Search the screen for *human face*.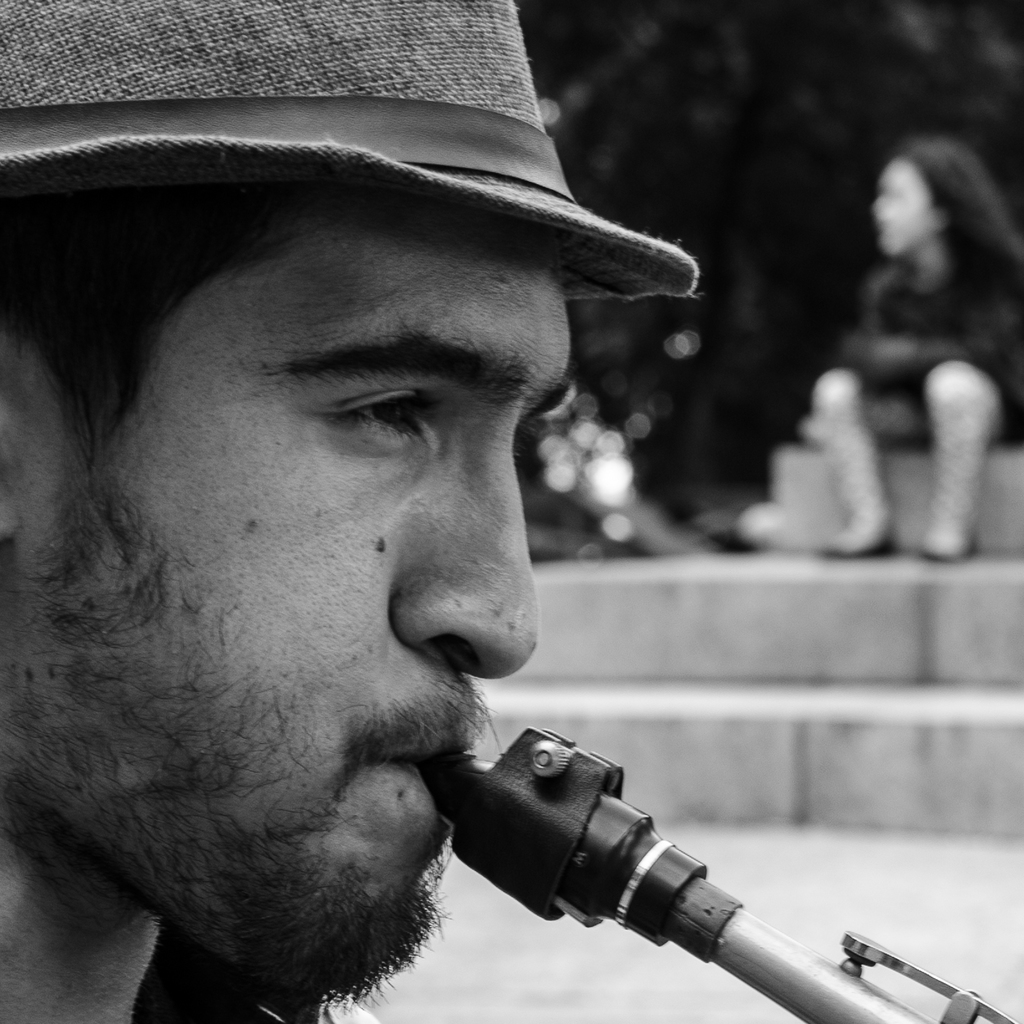
Found at 0:163:576:1023.
